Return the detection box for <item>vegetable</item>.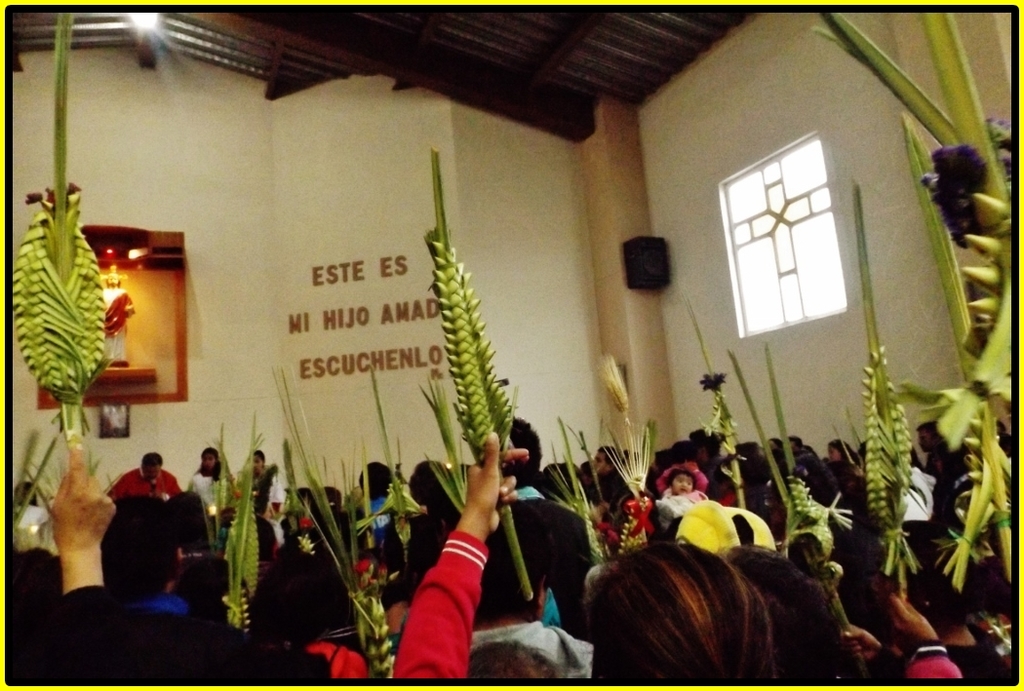
(left=398, top=172, right=539, bottom=524).
